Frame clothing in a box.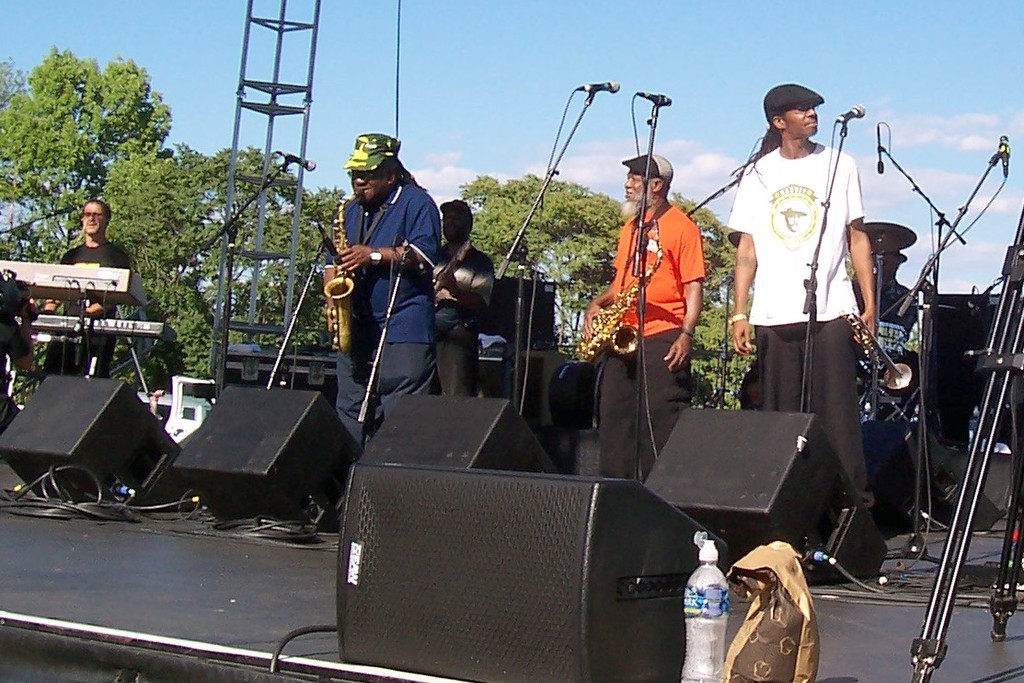
846, 273, 923, 340.
